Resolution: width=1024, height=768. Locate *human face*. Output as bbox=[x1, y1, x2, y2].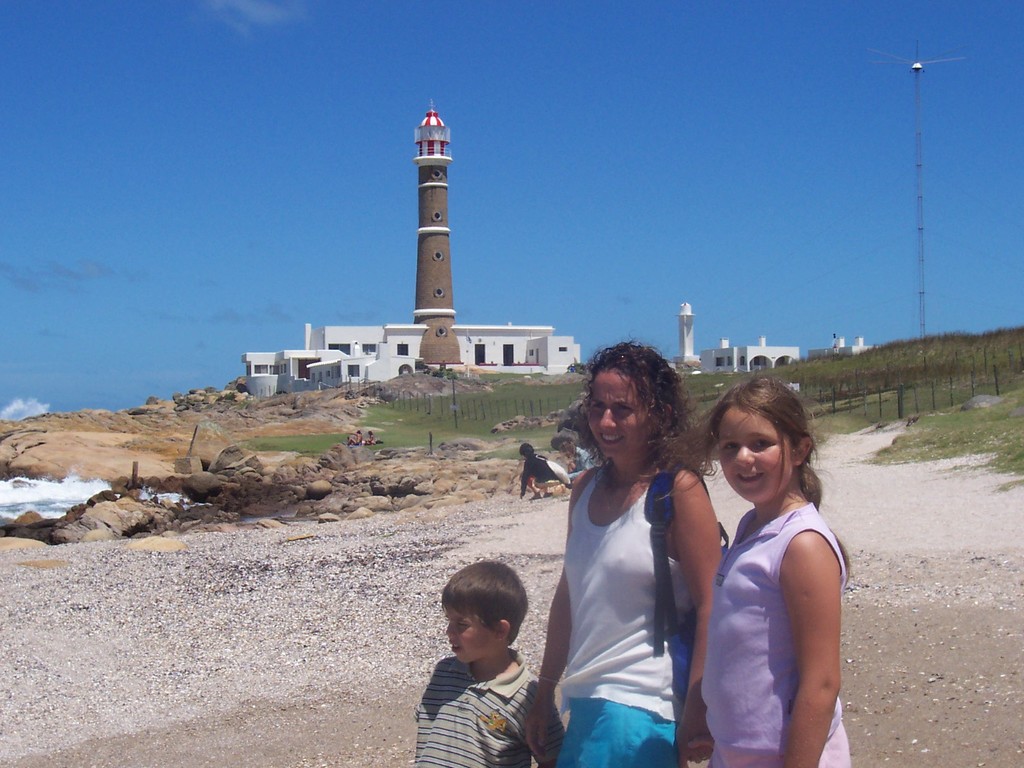
bbox=[445, 600, 496, 662].
